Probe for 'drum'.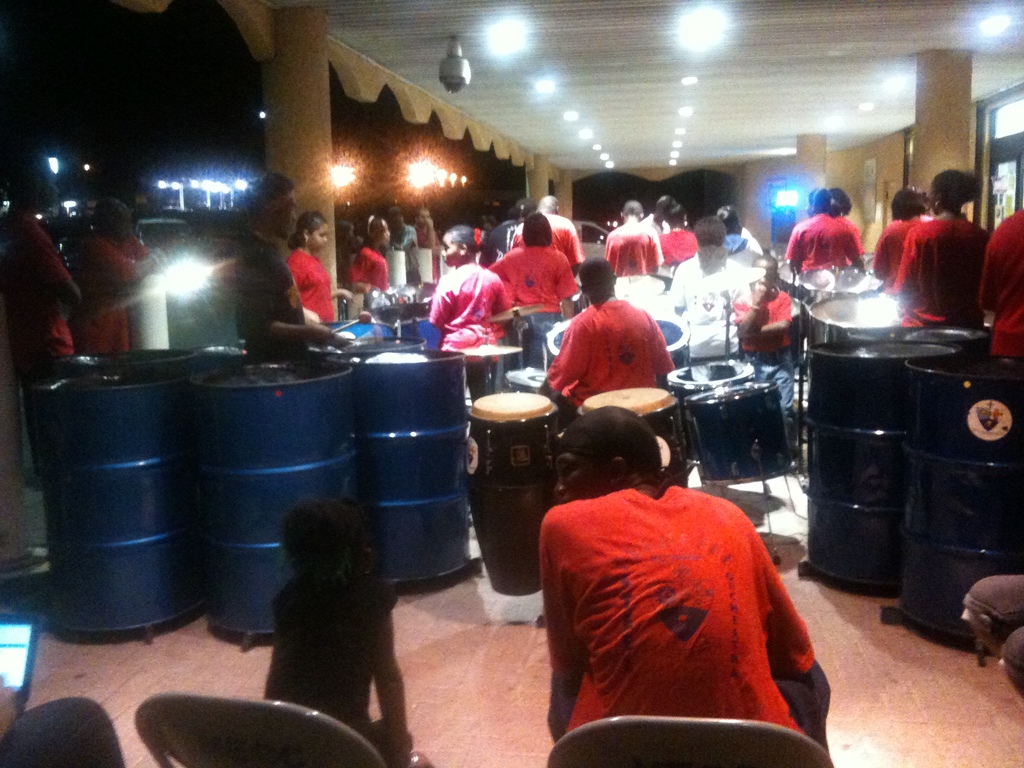
Probe result: (465,396,572,597).
